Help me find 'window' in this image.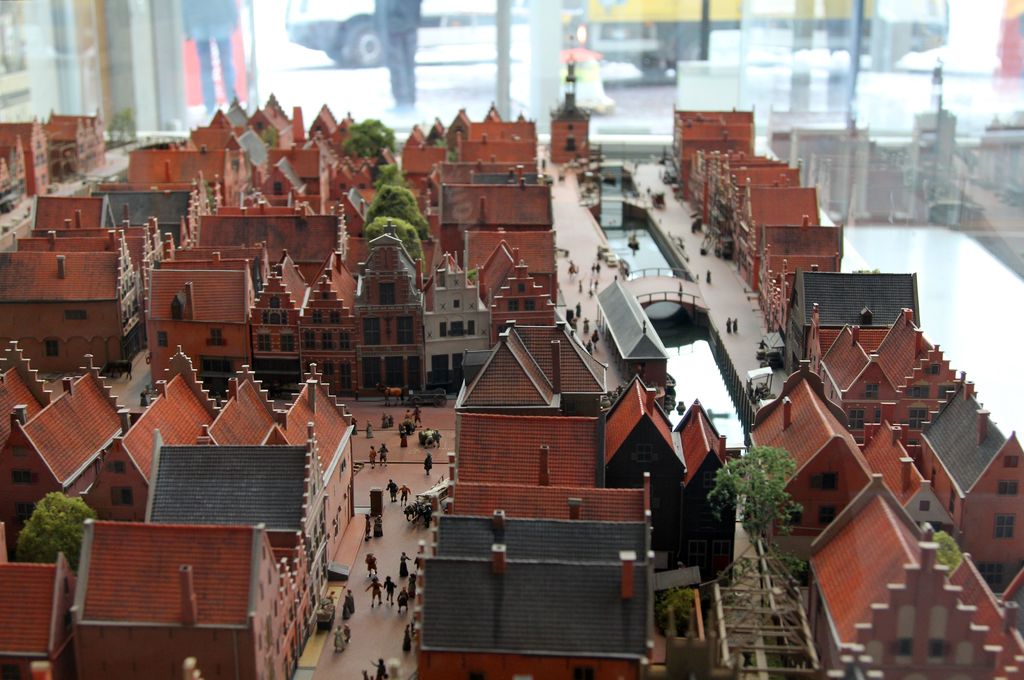
Found it: 788 508 801 526.
